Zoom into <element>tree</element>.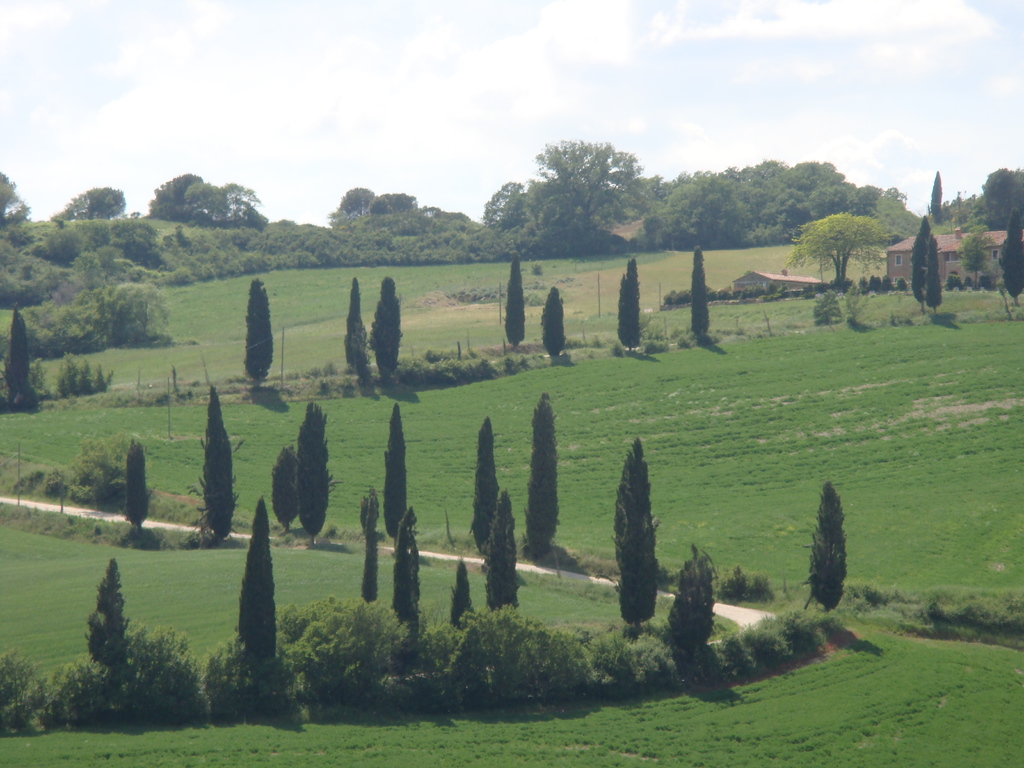
Zoom target: crop(50, 182, 128, 221).
